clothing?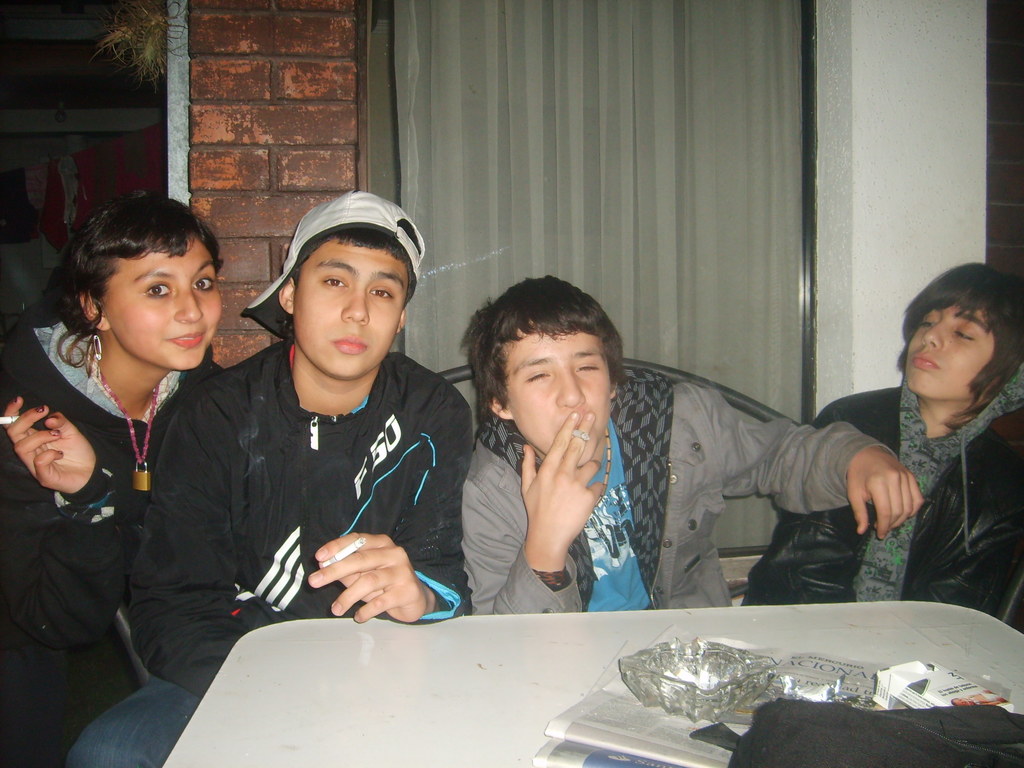
left=478, top=383, right=929, bottom=606
